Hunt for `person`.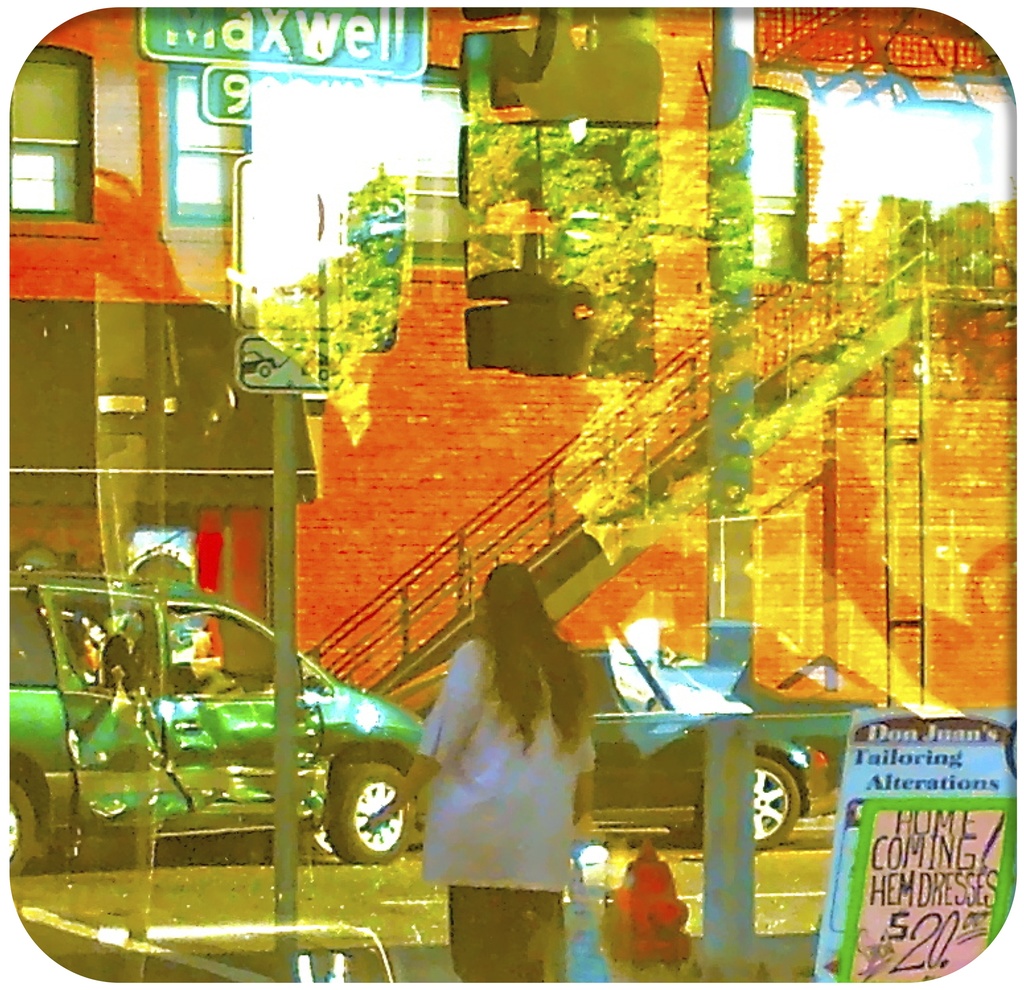
Hunted down at locate(72, 617, 104, 681).
